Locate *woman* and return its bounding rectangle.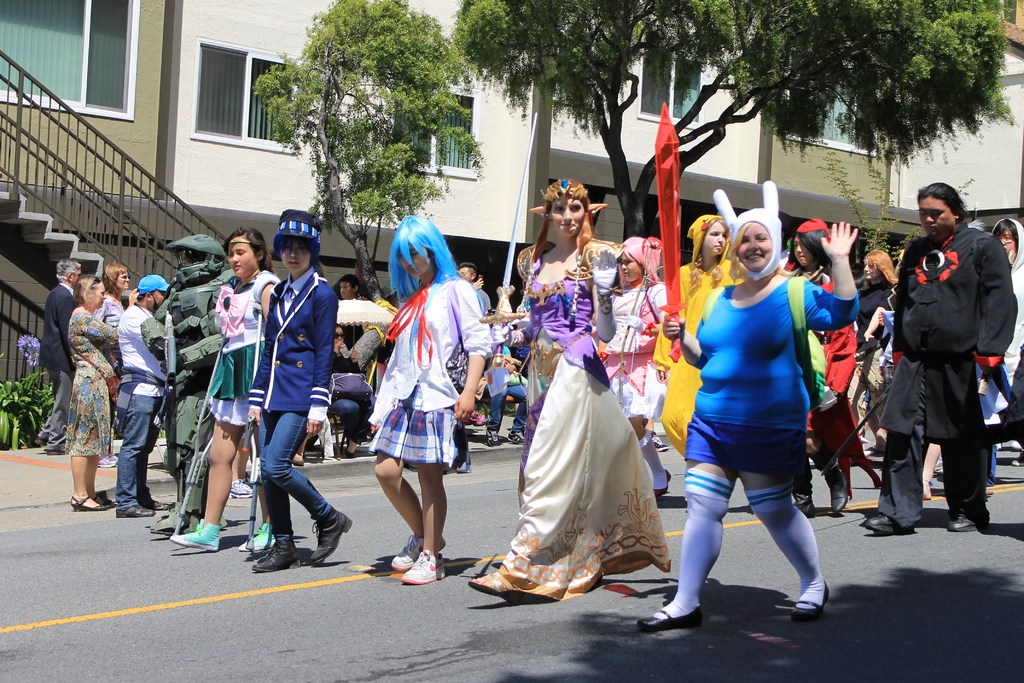
left=646, top=205, right=734, bottom=463.
